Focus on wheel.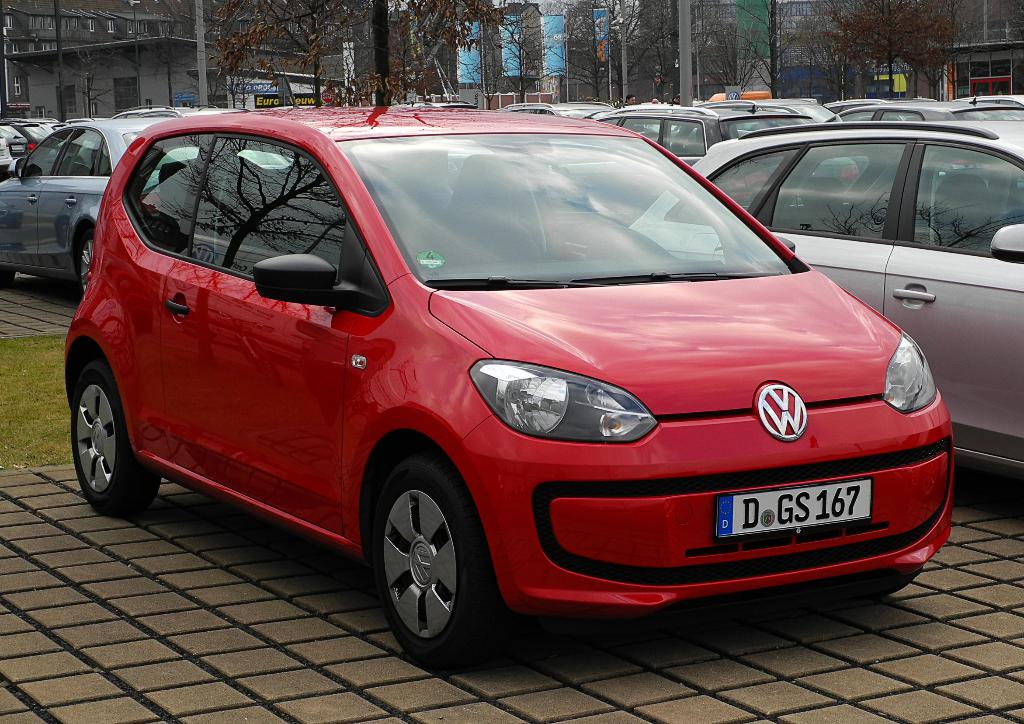
Focused at 68/356/161/518.
